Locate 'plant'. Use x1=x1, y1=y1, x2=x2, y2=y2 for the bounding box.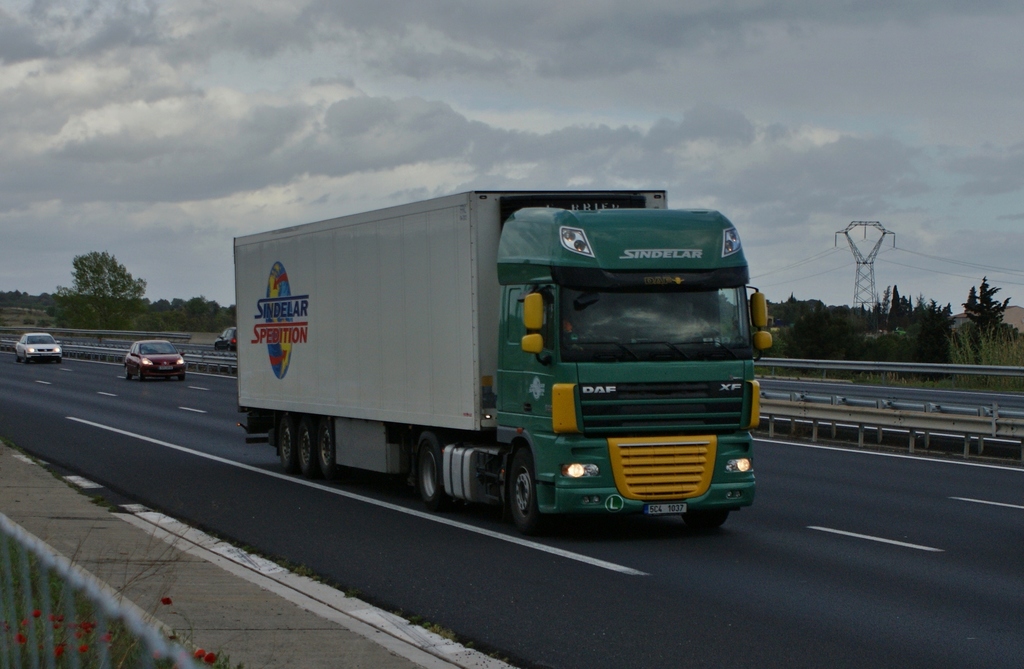
x1=45, y1=300, x2=116, y2=330.
